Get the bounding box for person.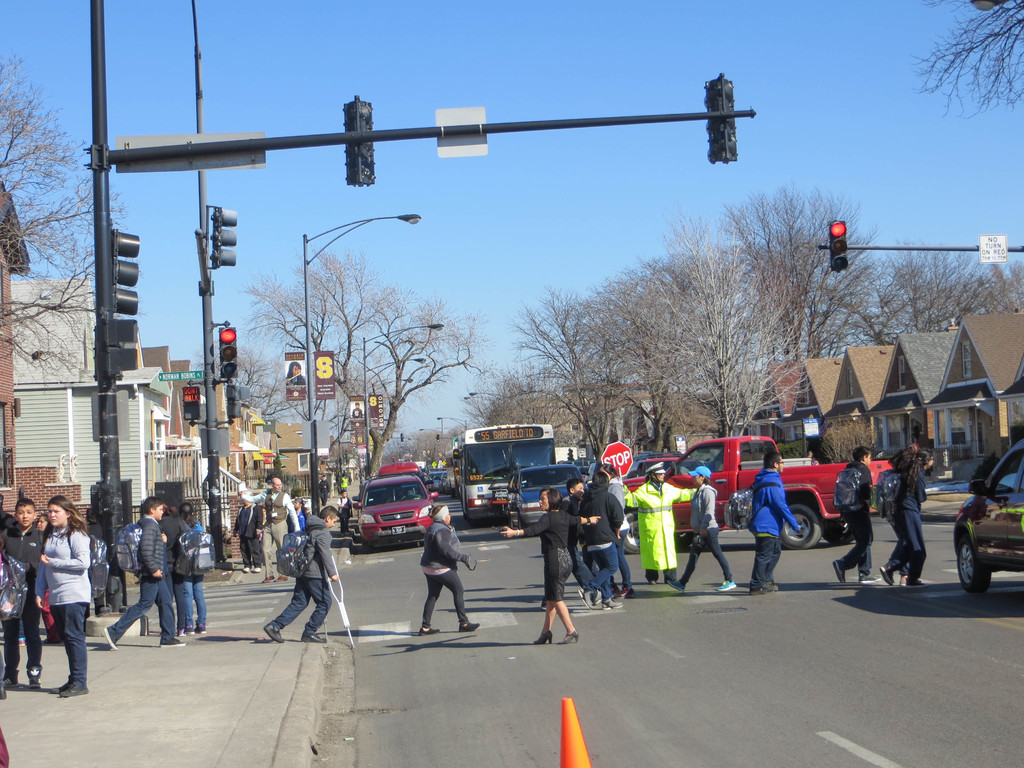
select_region(264, 504, 335, 646).
